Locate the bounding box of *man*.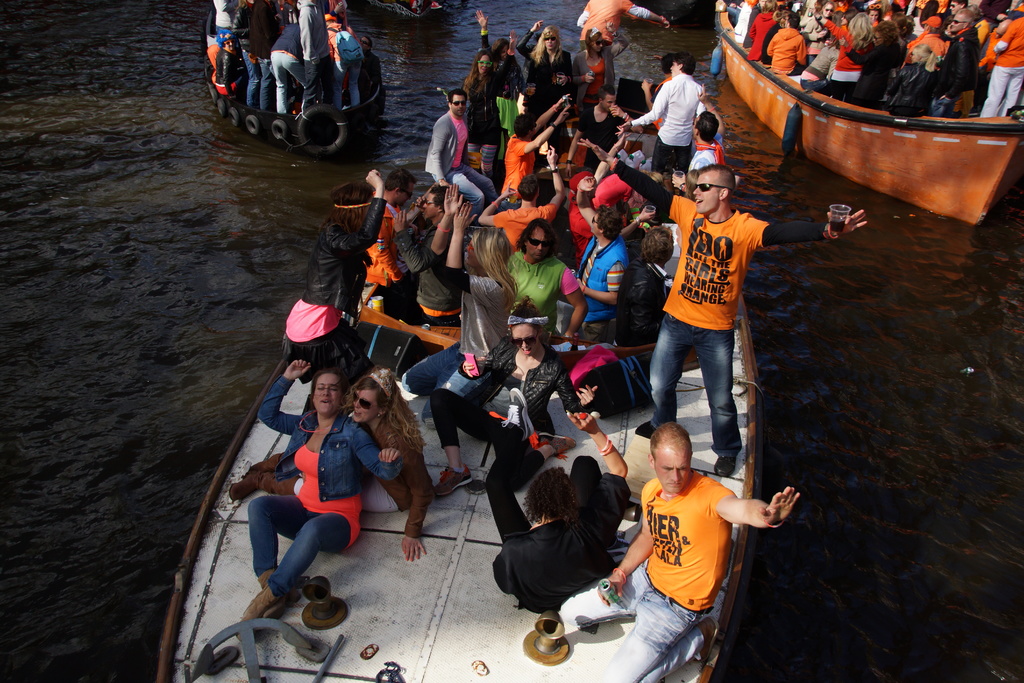
Bounding box: l=499, t=90, r=575, b=203.
